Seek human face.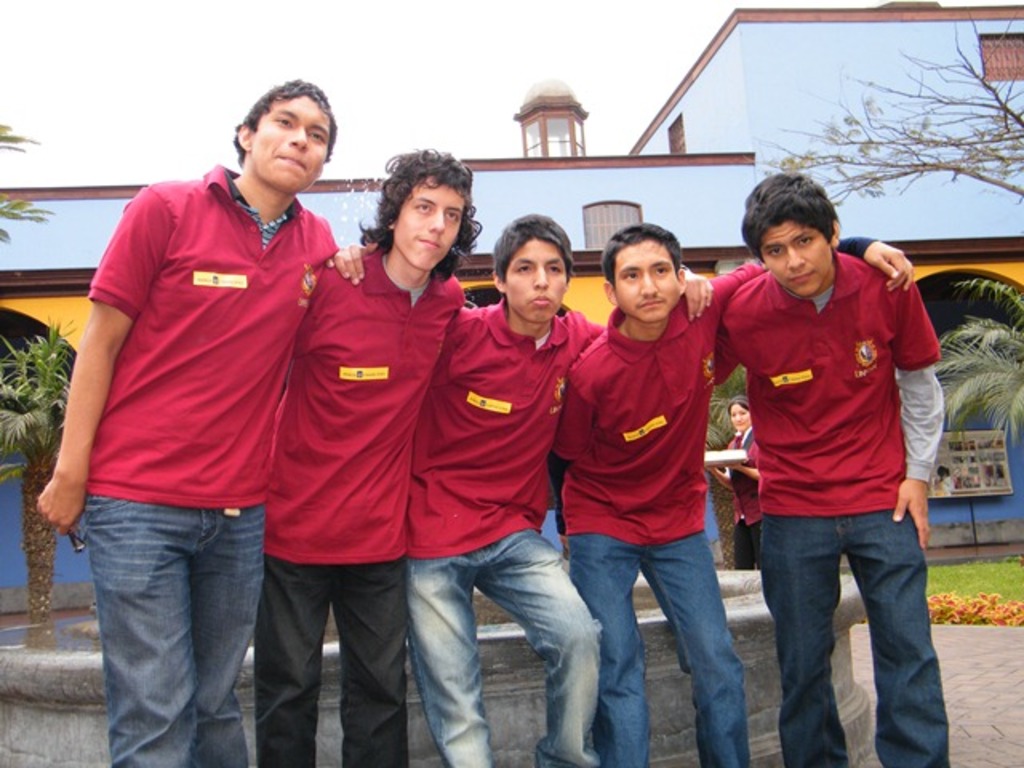
[246, 94, 333, 192].
